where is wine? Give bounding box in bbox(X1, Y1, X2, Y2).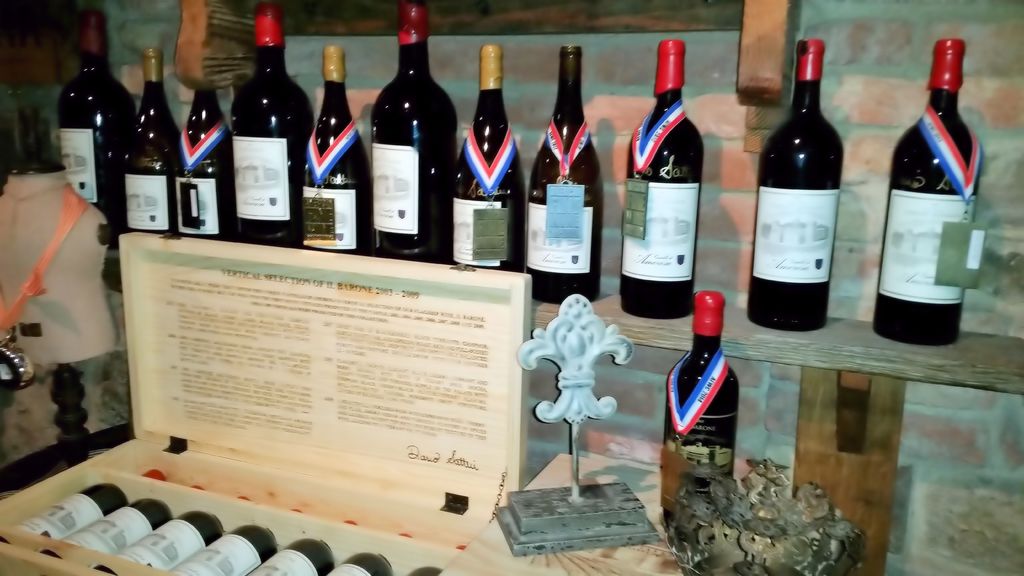
bbox(663, 287, 740, 534).
